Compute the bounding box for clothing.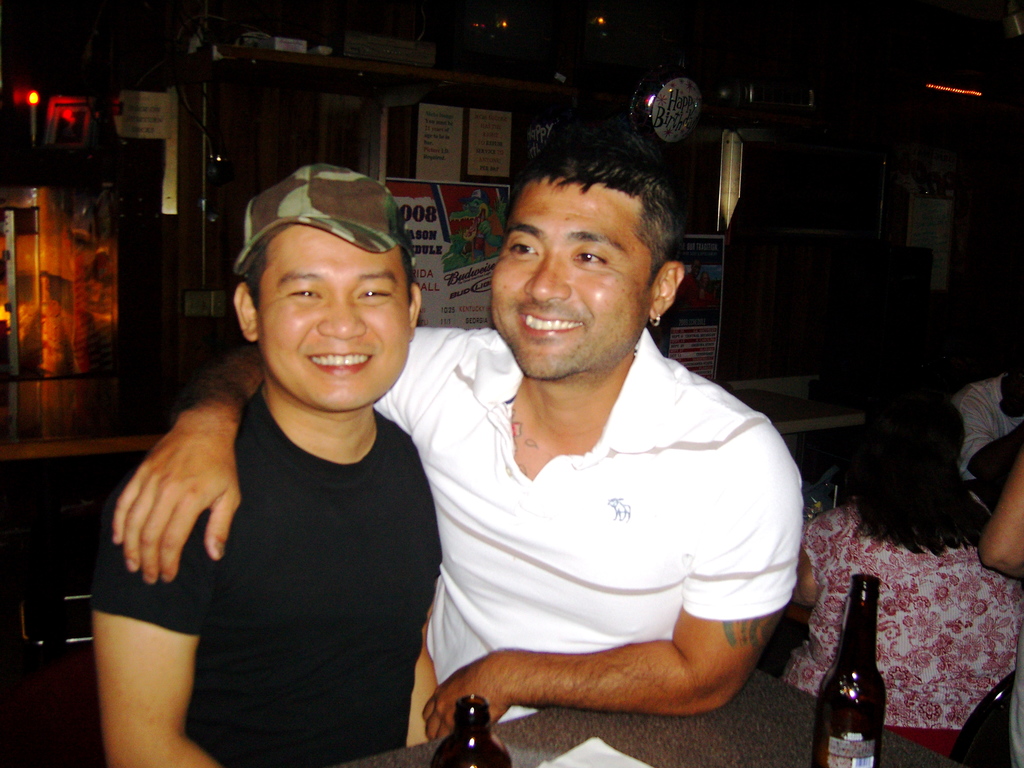
box(779, 488, 1023, 737).
